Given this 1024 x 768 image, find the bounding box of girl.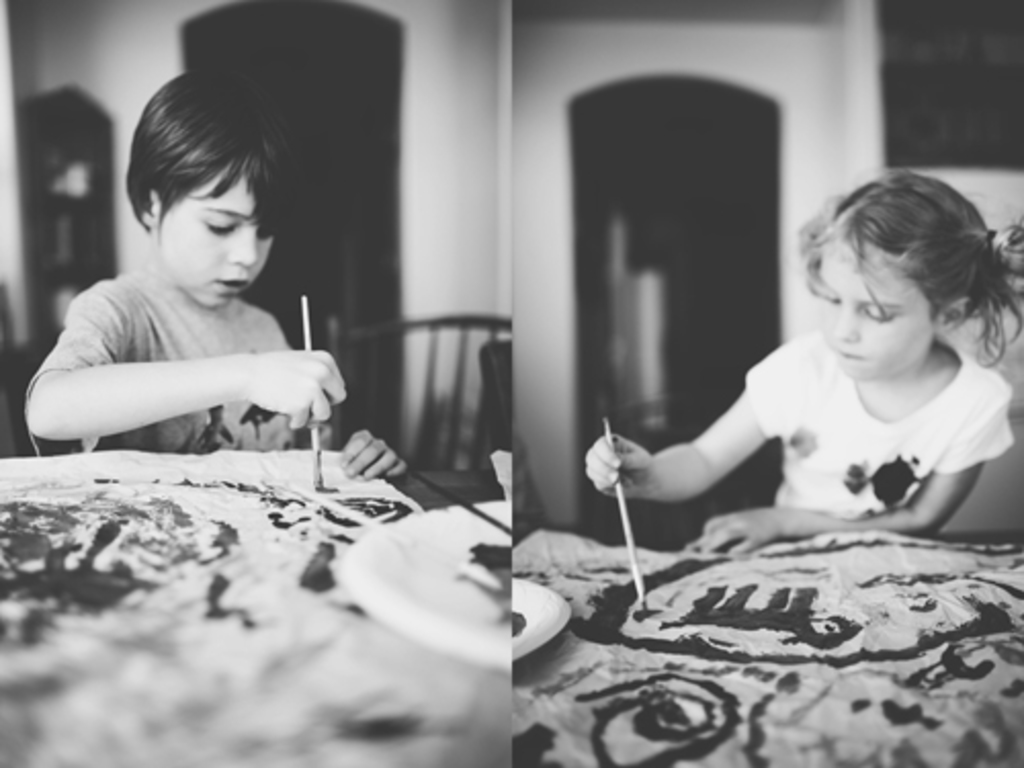
Rect(586, 176, 1022, 561).
